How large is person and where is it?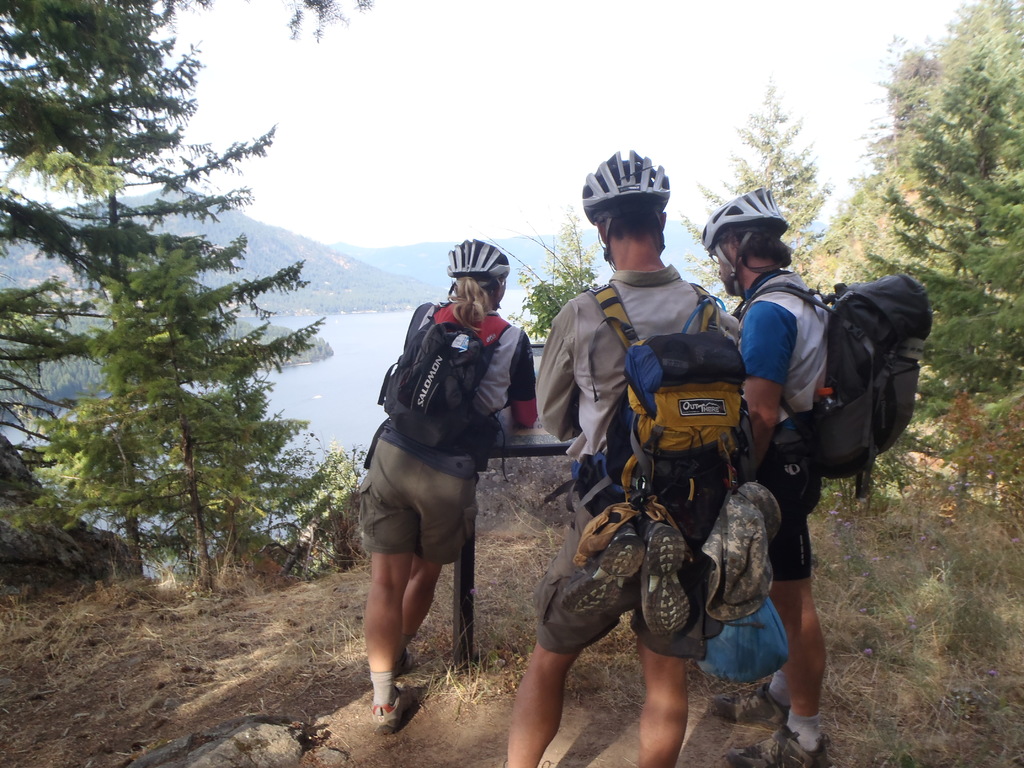
Bounding box: 354, 233, 541, 717.
